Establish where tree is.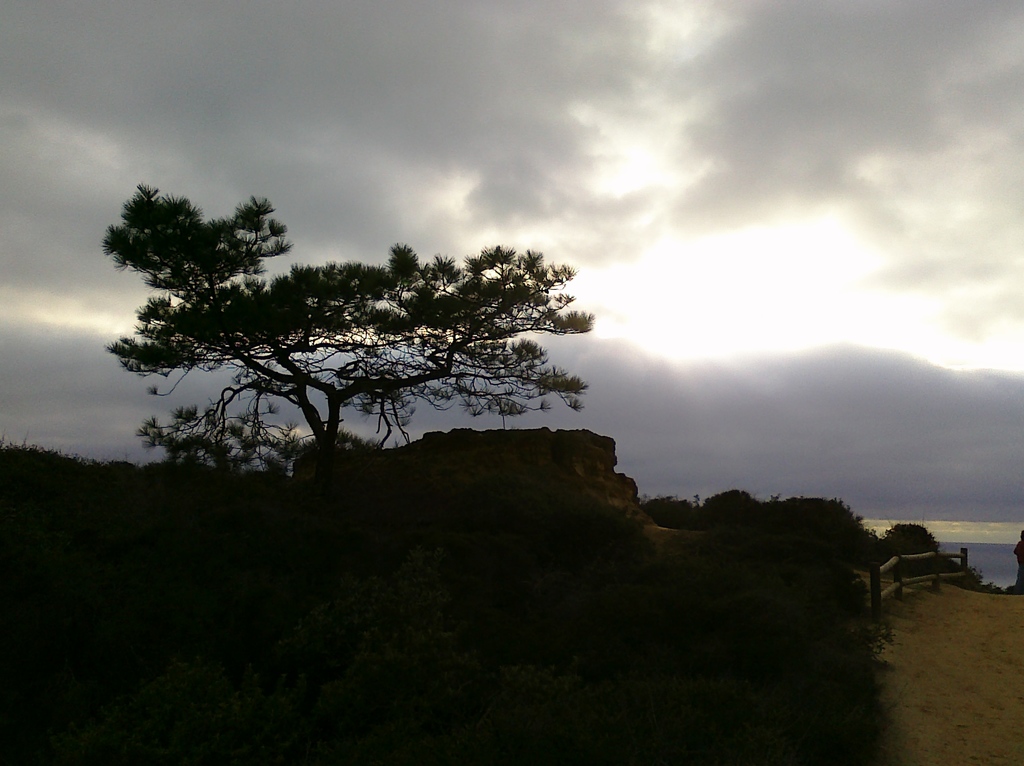
Established at x1=95 y1=182 x2=598 y2=491.
